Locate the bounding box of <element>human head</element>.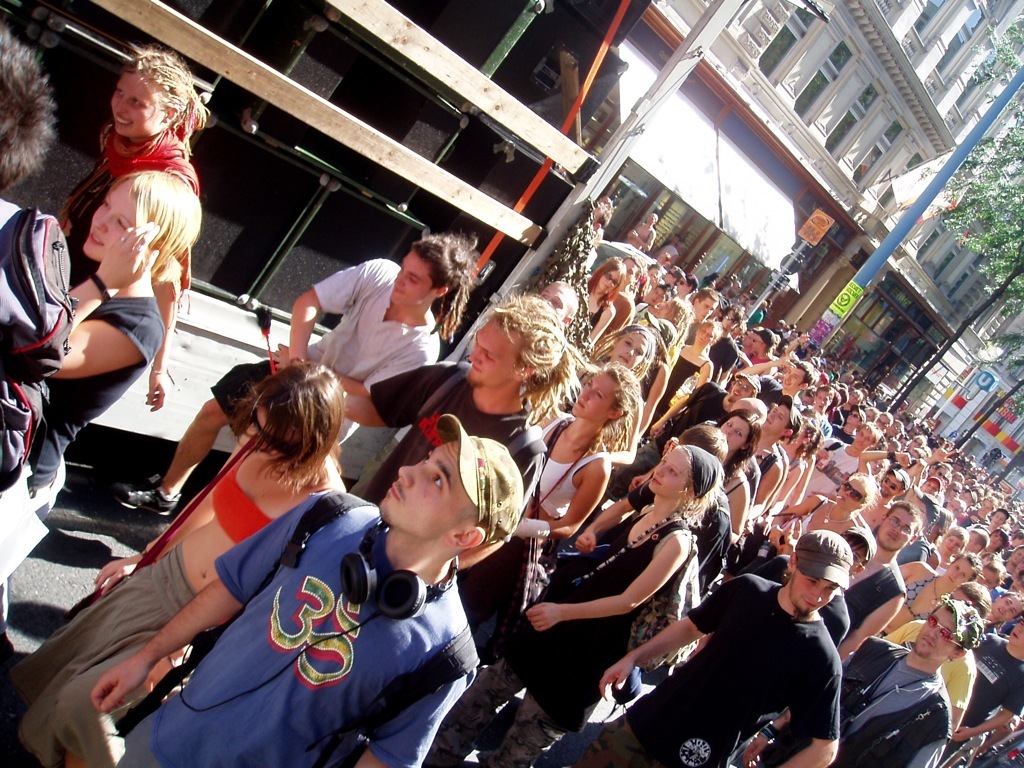
Bounding box: bbox=[0, 29, 56, 179].
